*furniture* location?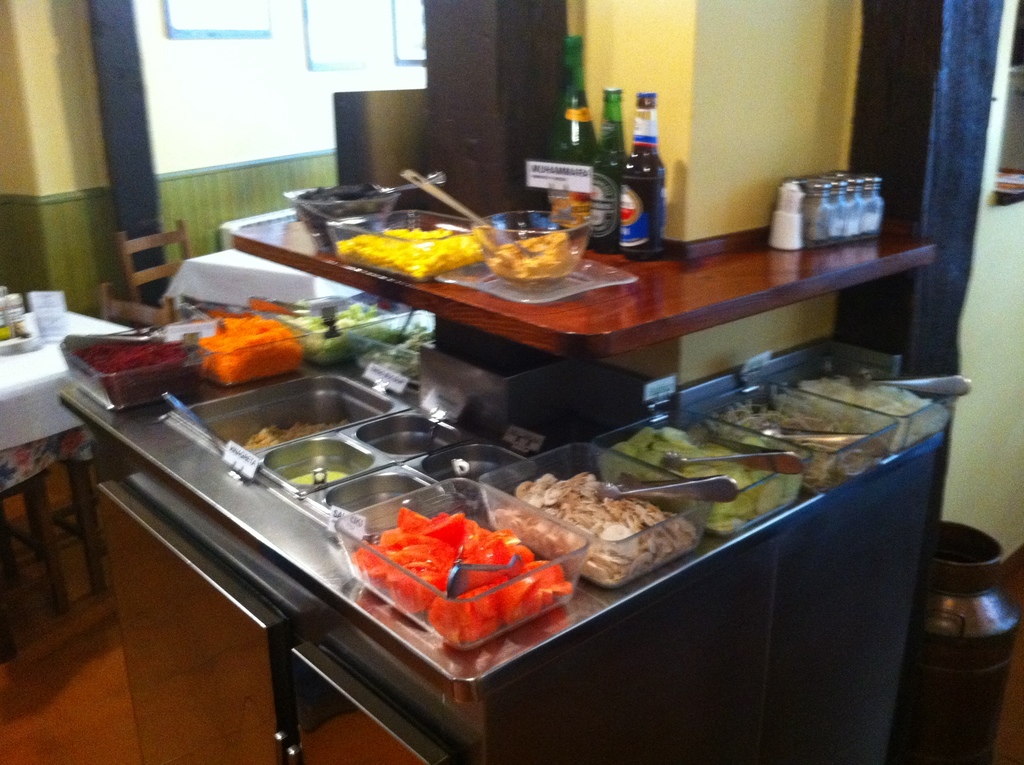
region(100, 282, 163, 330)
